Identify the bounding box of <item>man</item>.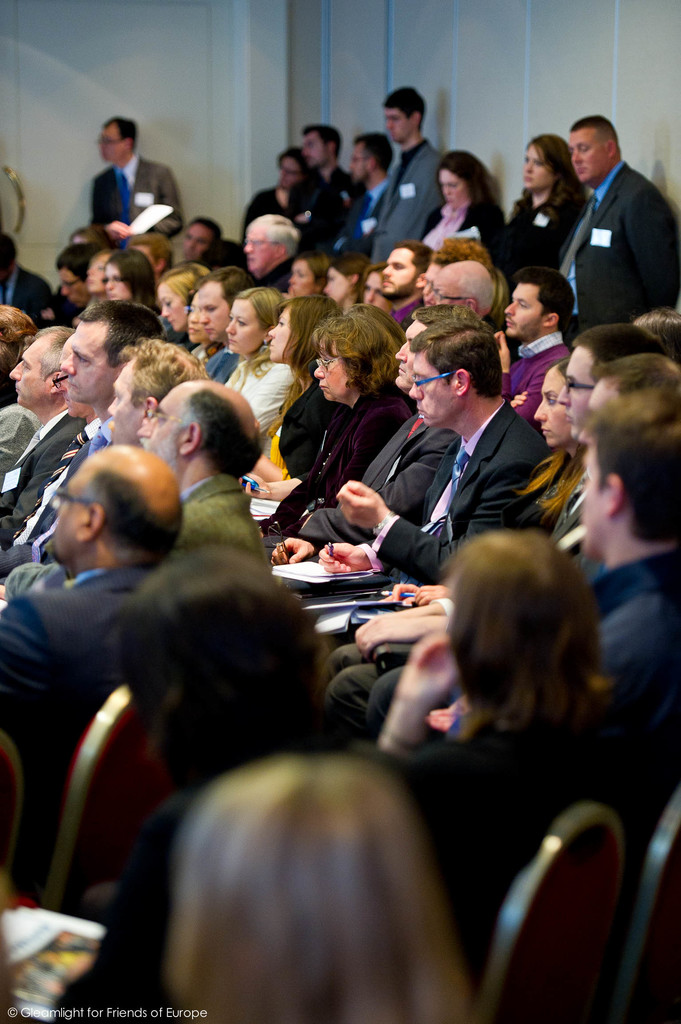
left=285, top=123, right=355, bottom=248.
